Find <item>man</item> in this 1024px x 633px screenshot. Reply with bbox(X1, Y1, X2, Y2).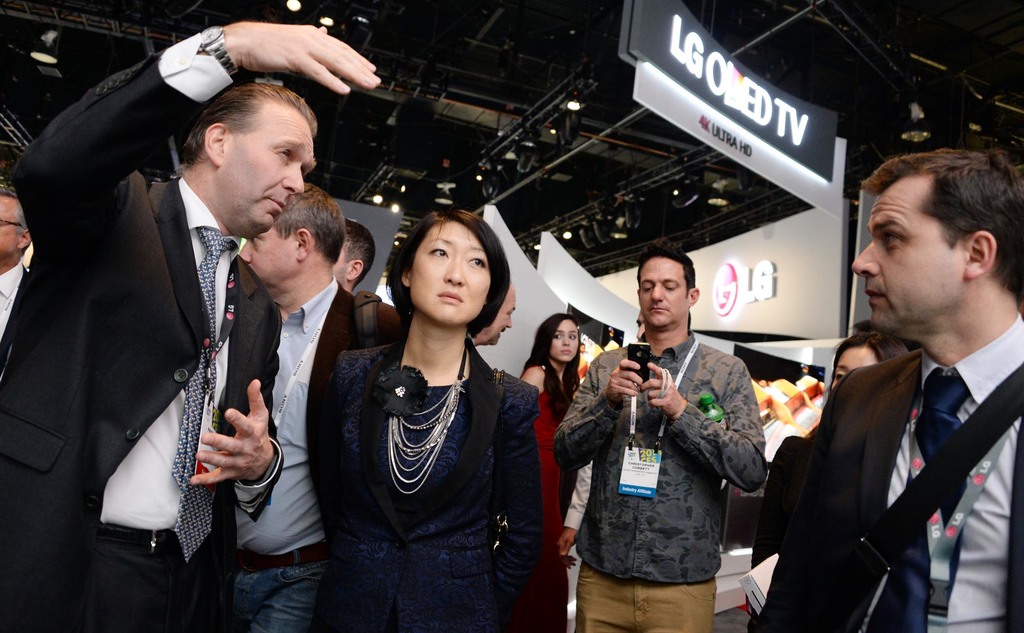
bbox(0, 188, 33, 354).
